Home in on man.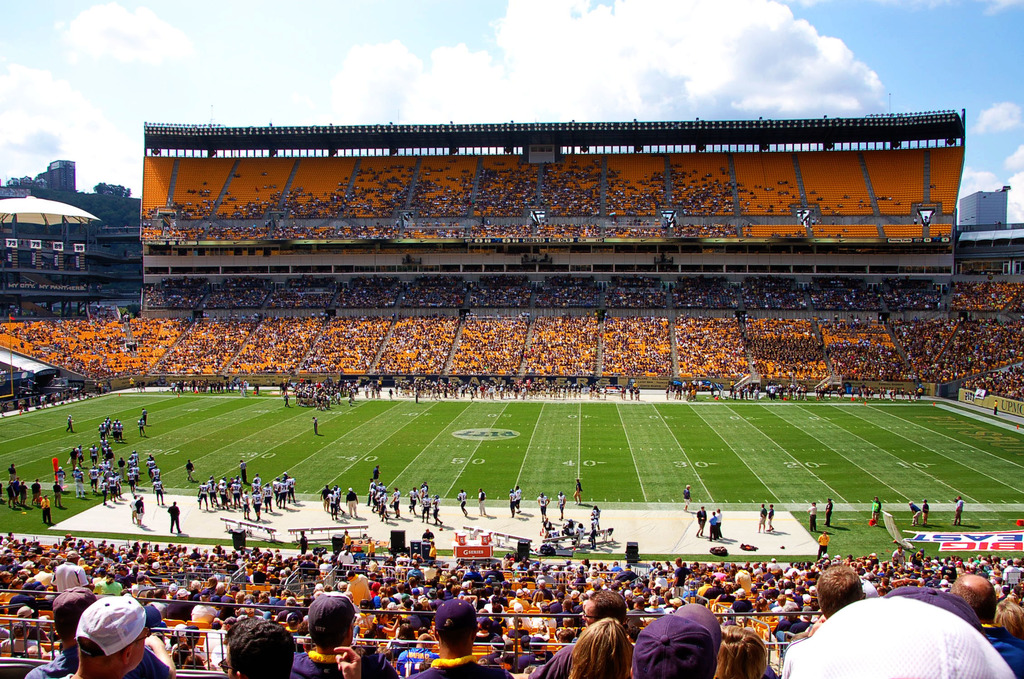
Homed in at bbox=(758, 504, 765, 534).
